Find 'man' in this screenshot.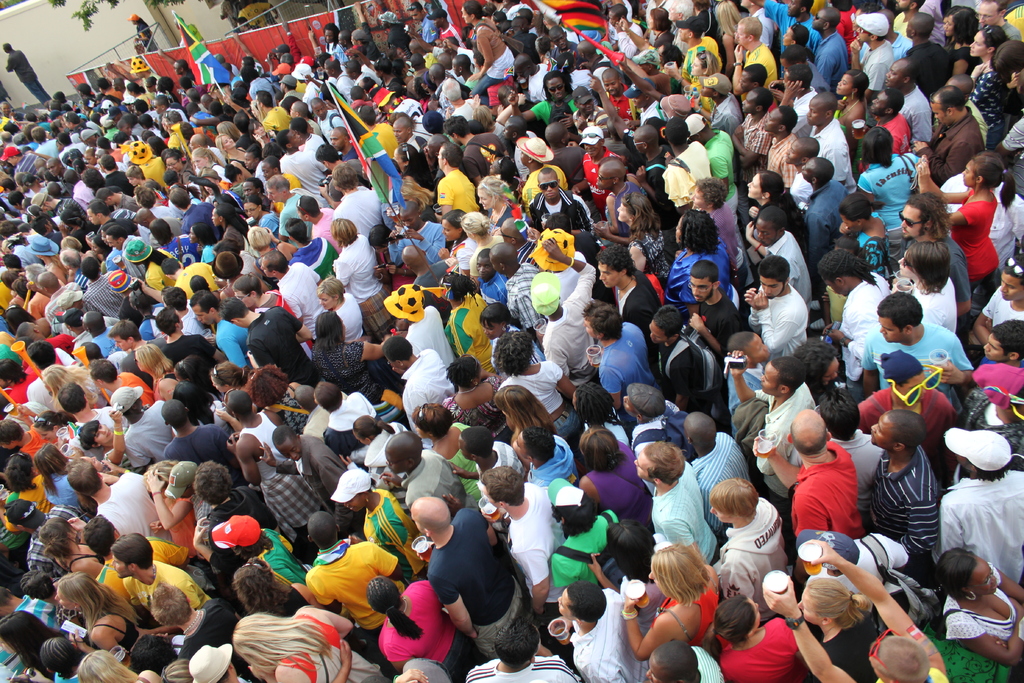
The bounding box for 'man' is box(423, 494, 545, 675).
